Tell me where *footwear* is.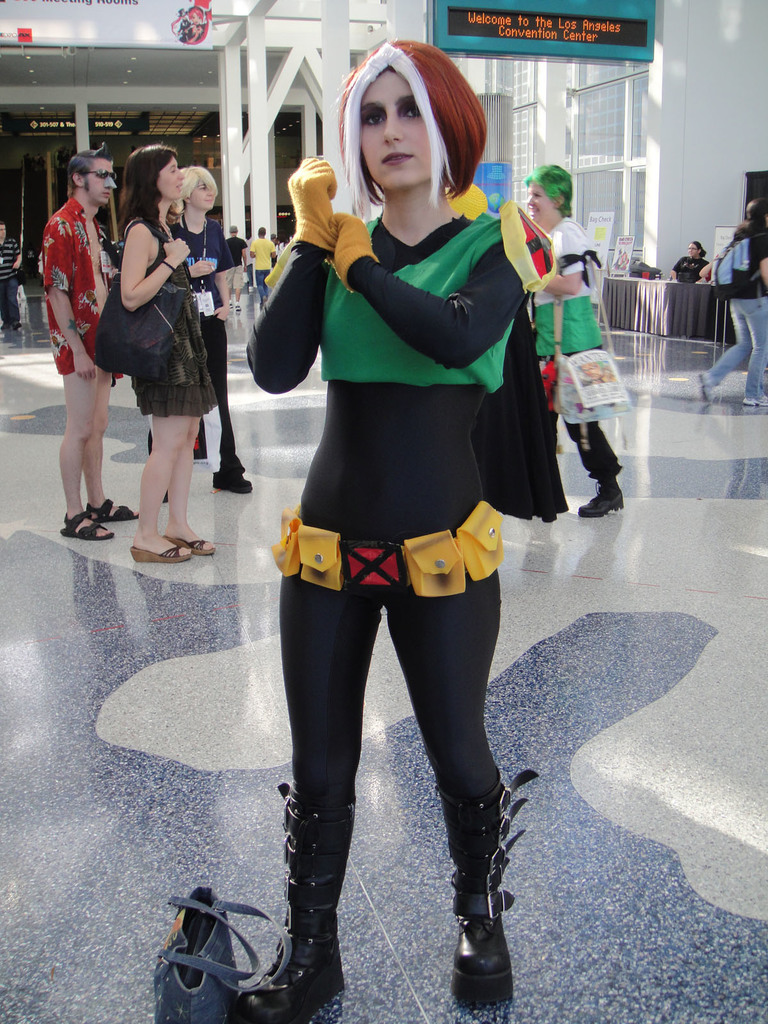
*footwear* is at (2, 322, 12, 329).
